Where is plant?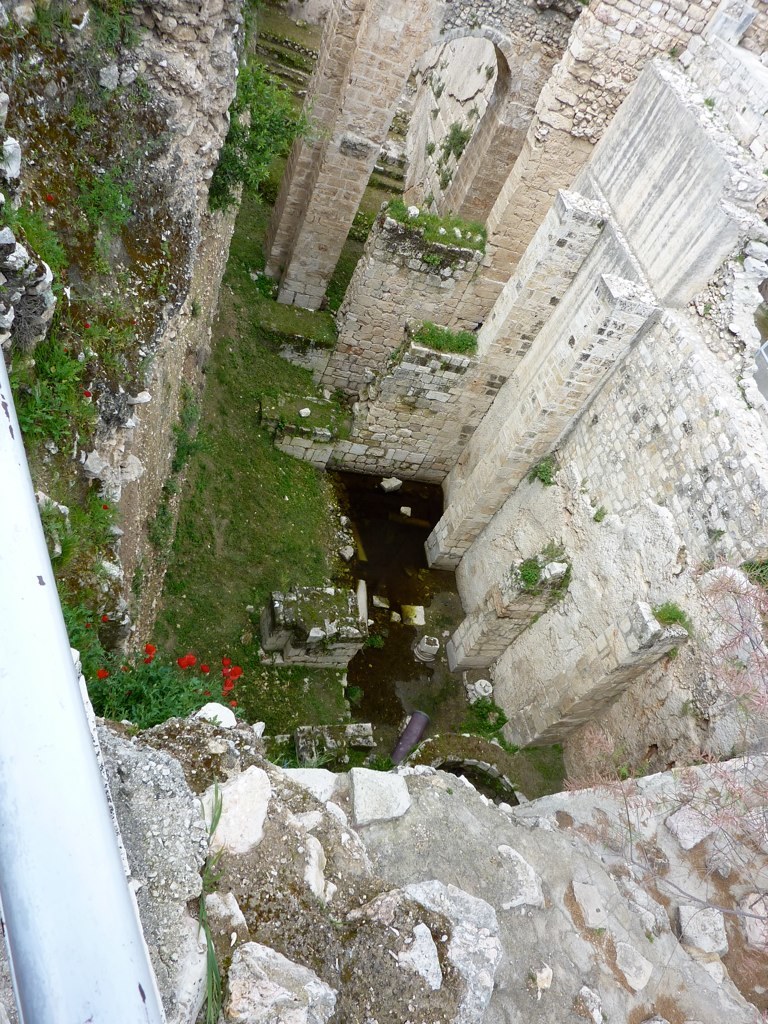
bbox=[646, 928, 657, 946].
